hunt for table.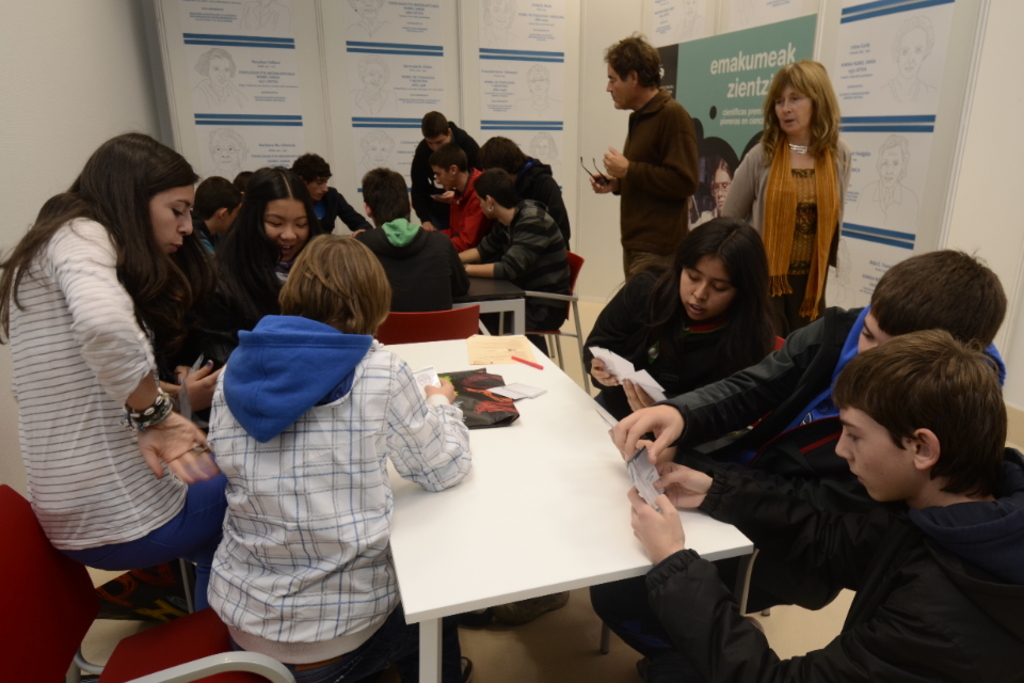
Hunted down at box=[451, 273, 526, 336].
